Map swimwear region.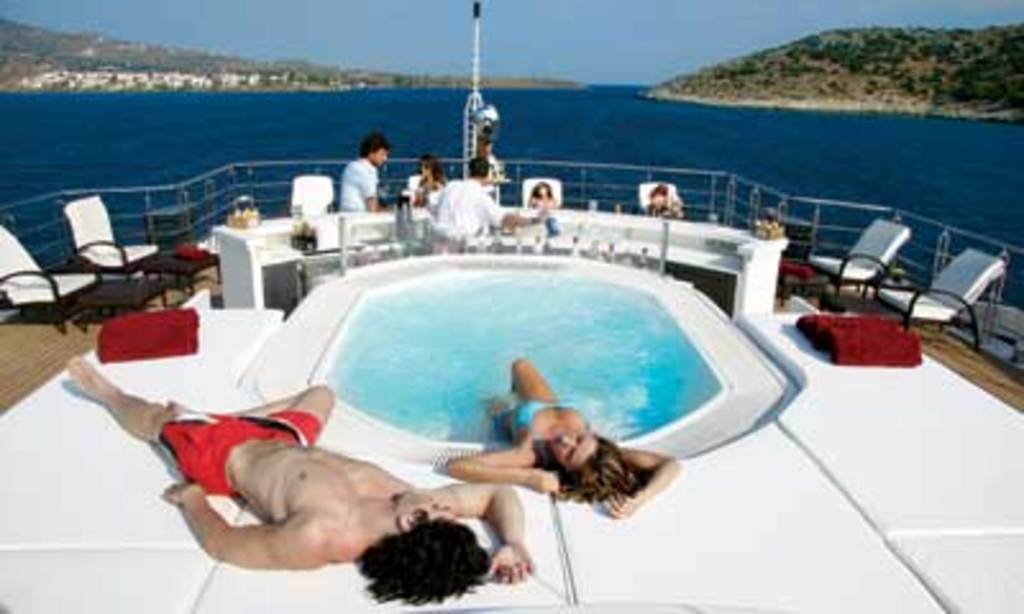
Mapped to (x1=164, y1=404, x2=305, y2=504).
